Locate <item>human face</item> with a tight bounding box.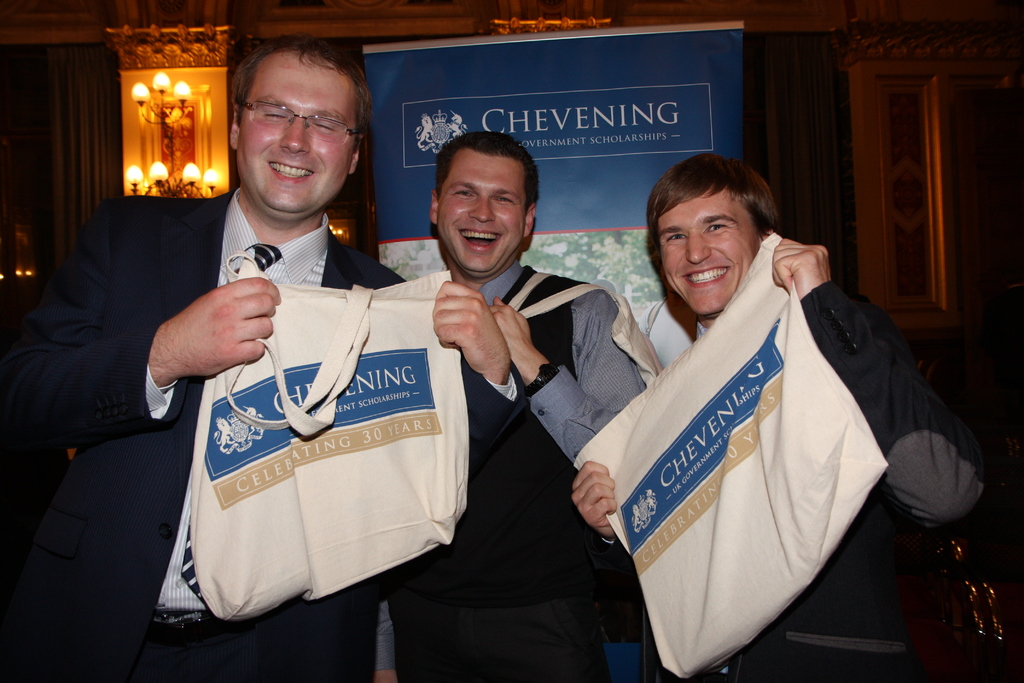
select_region(439, 156, 526, 276).
